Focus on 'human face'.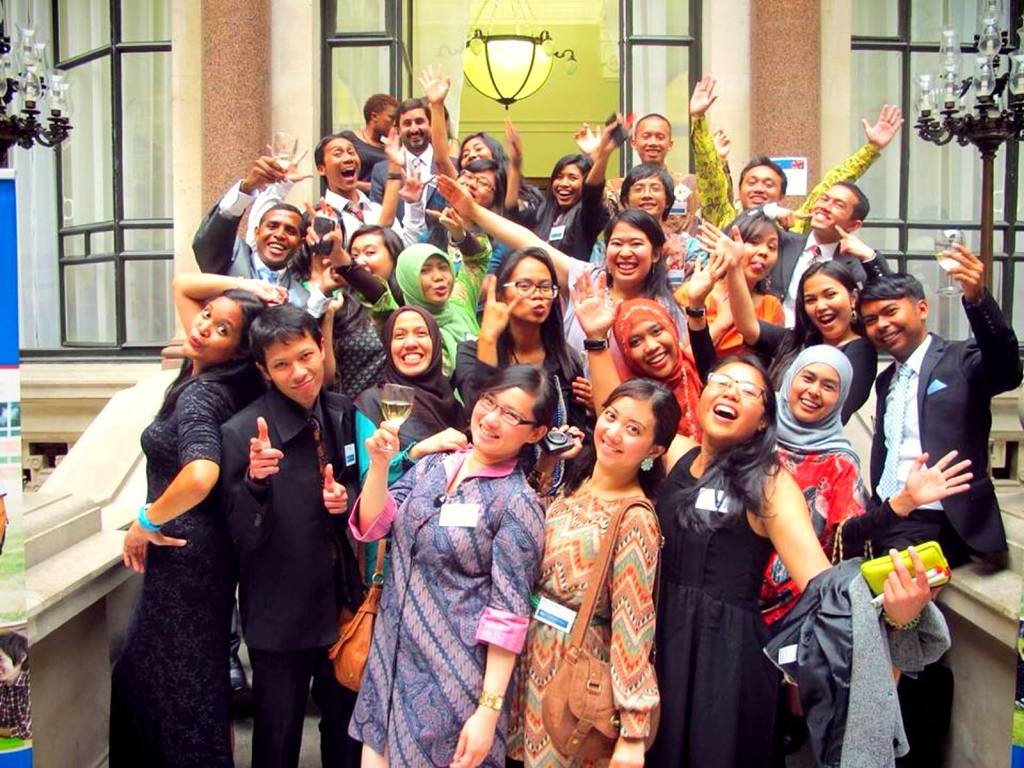
Focused at left=631, top=323, right=677, bottom=373.
